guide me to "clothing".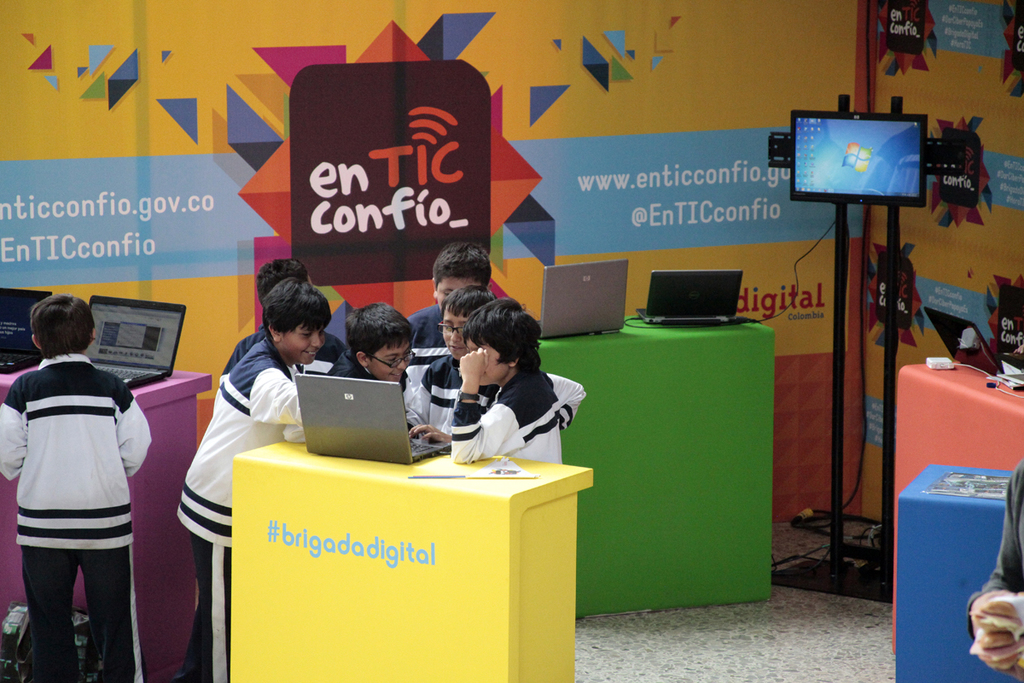
Guidance: box(10, 343, 143, 646).
